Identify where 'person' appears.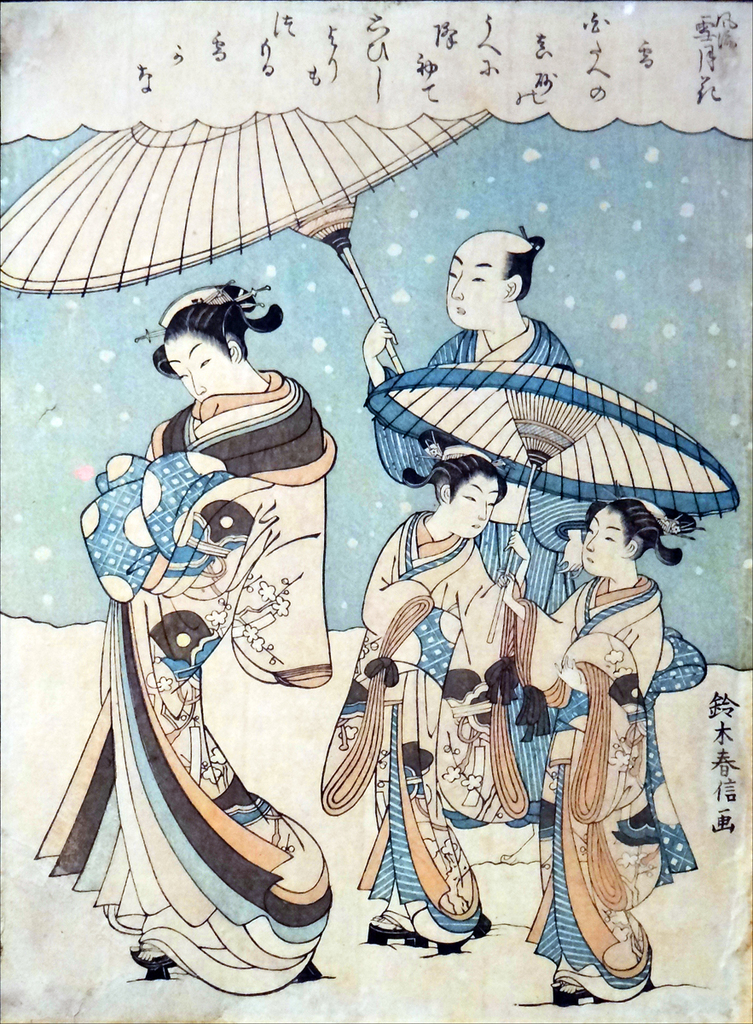
Appears at [362,223,586,814].
